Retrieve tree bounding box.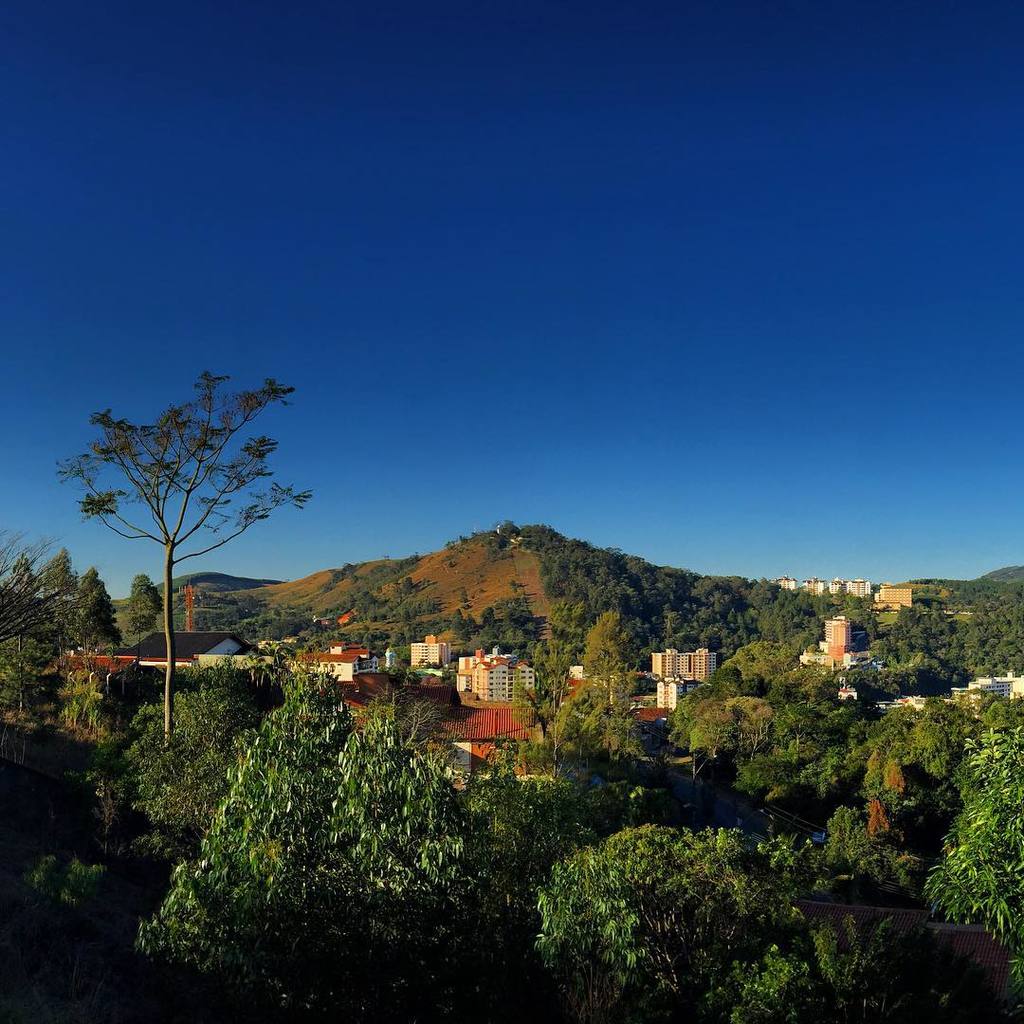
Bounding box: 120, 568, 163, 667.
